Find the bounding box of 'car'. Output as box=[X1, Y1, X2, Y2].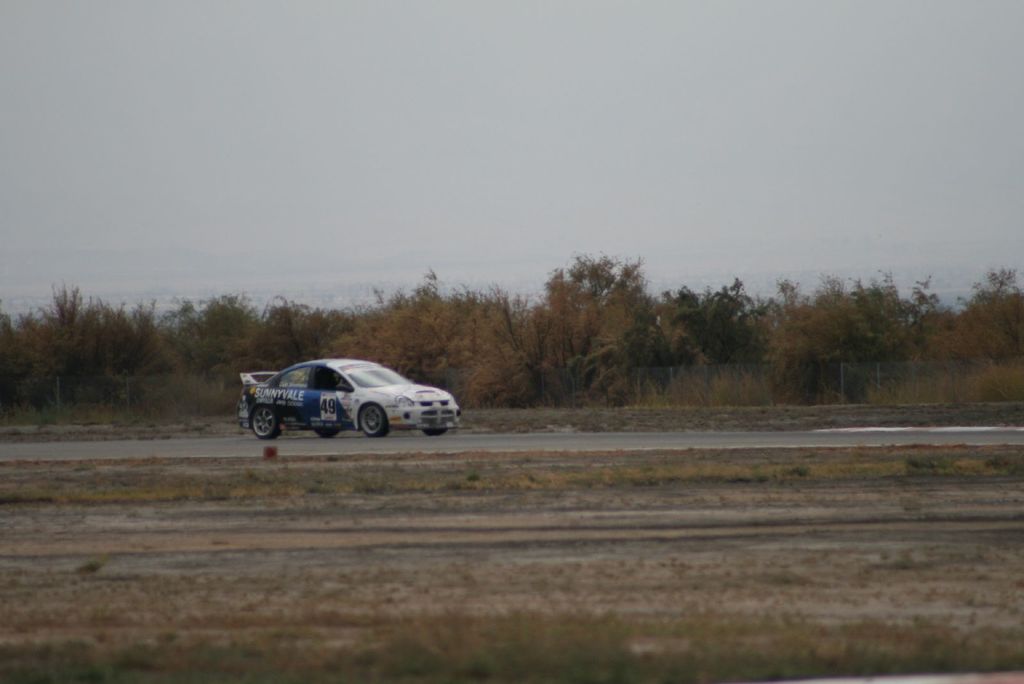
box=[233, 354, 464, 444].
